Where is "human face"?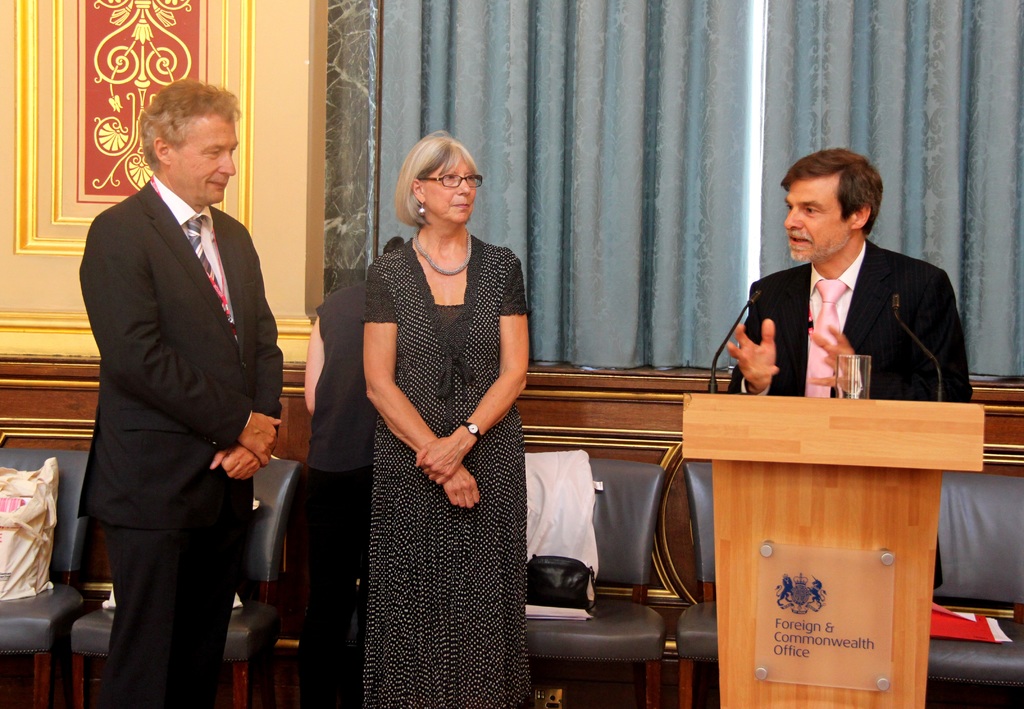
select_region(785, 181, 849, 263).
